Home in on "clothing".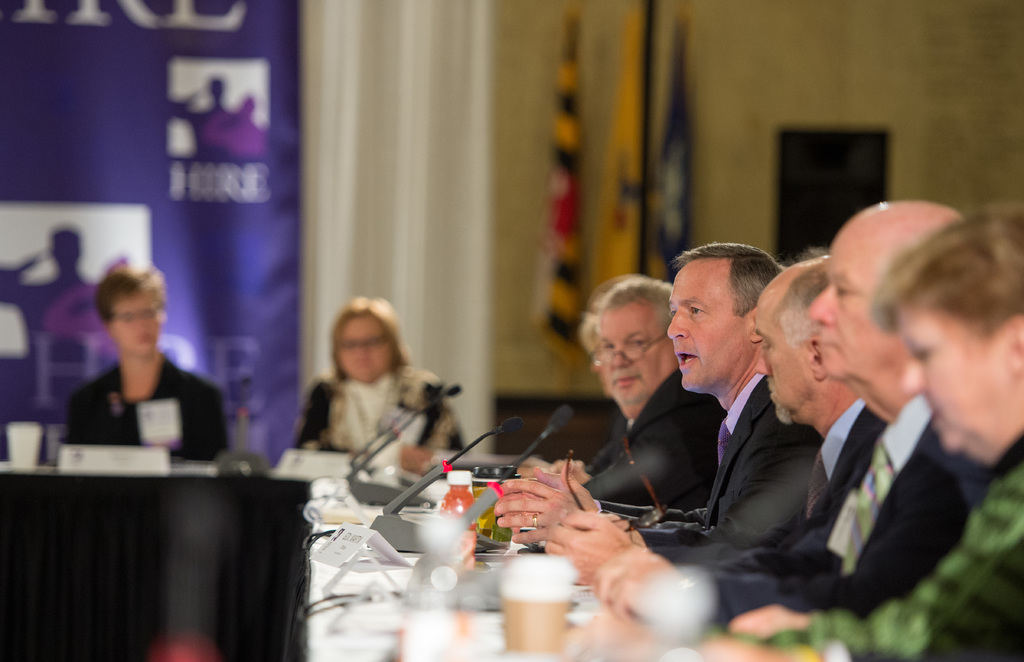
Homed in at crop(686, 423, 1023, 661).
